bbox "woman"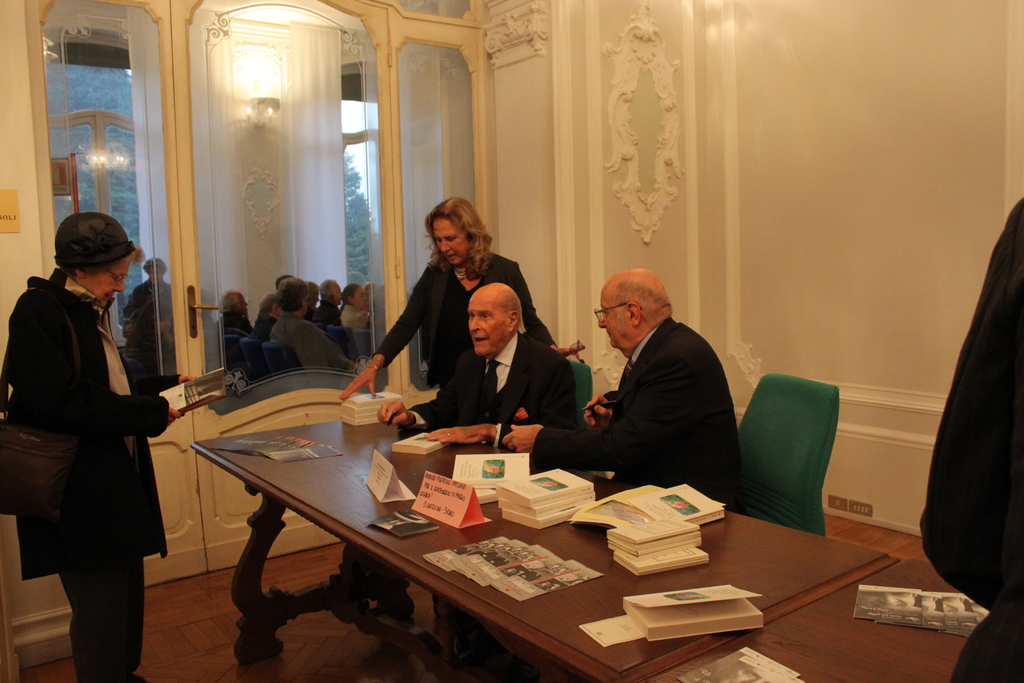
0, 210, 191, 682
